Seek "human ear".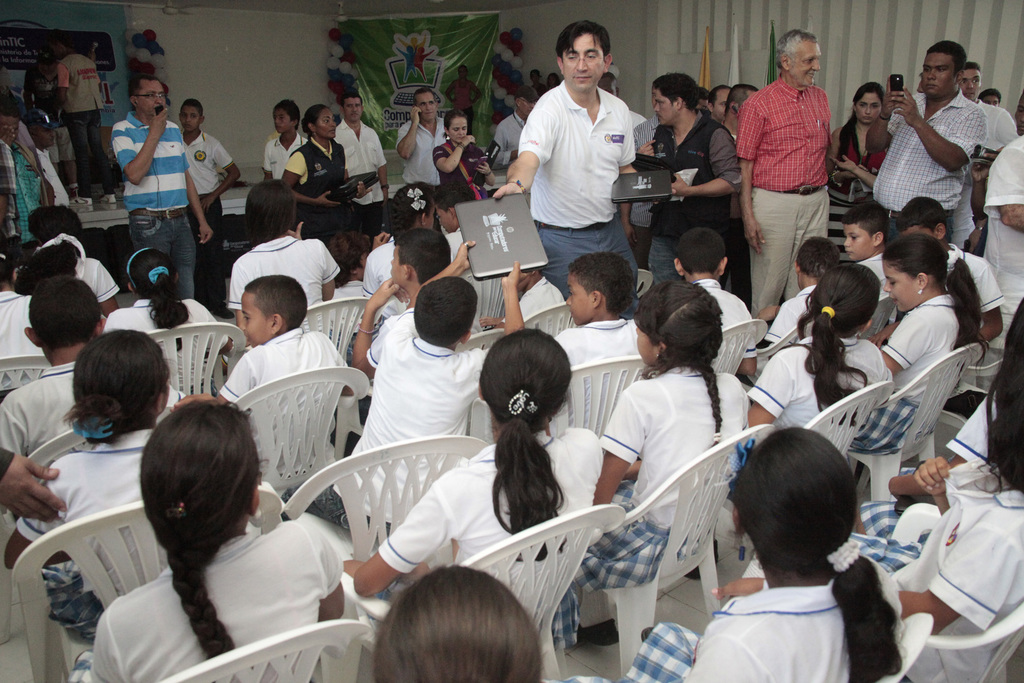
region(515, 98, 522, 107).
